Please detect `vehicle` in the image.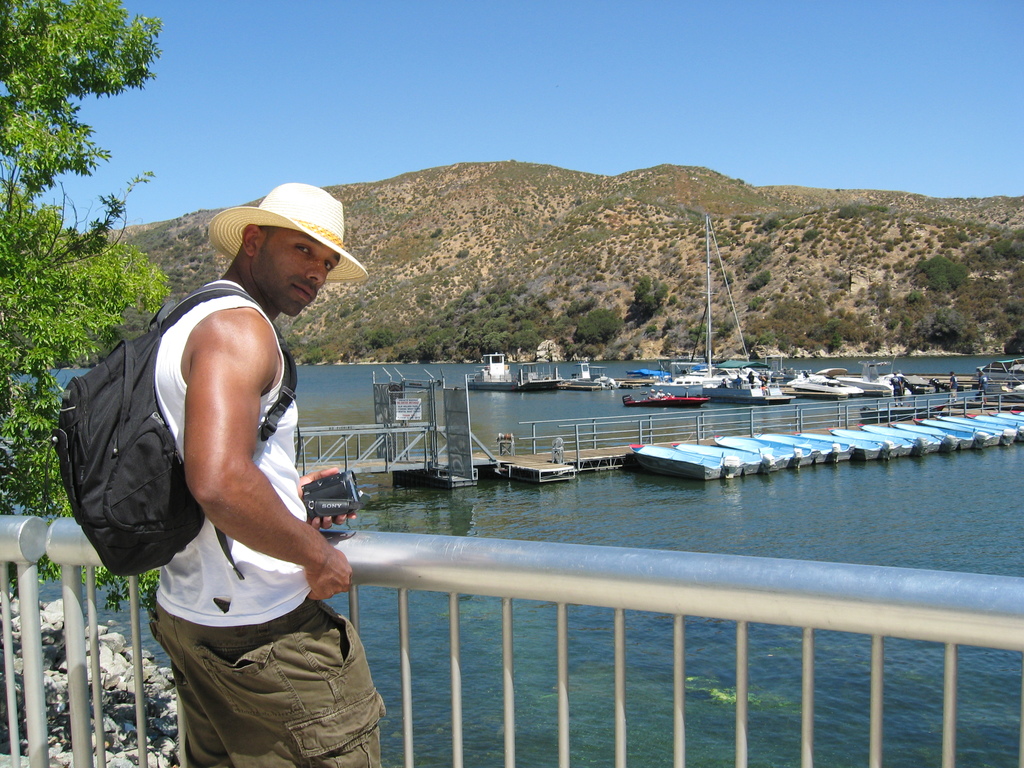
box(624, 386, 712, 414).
